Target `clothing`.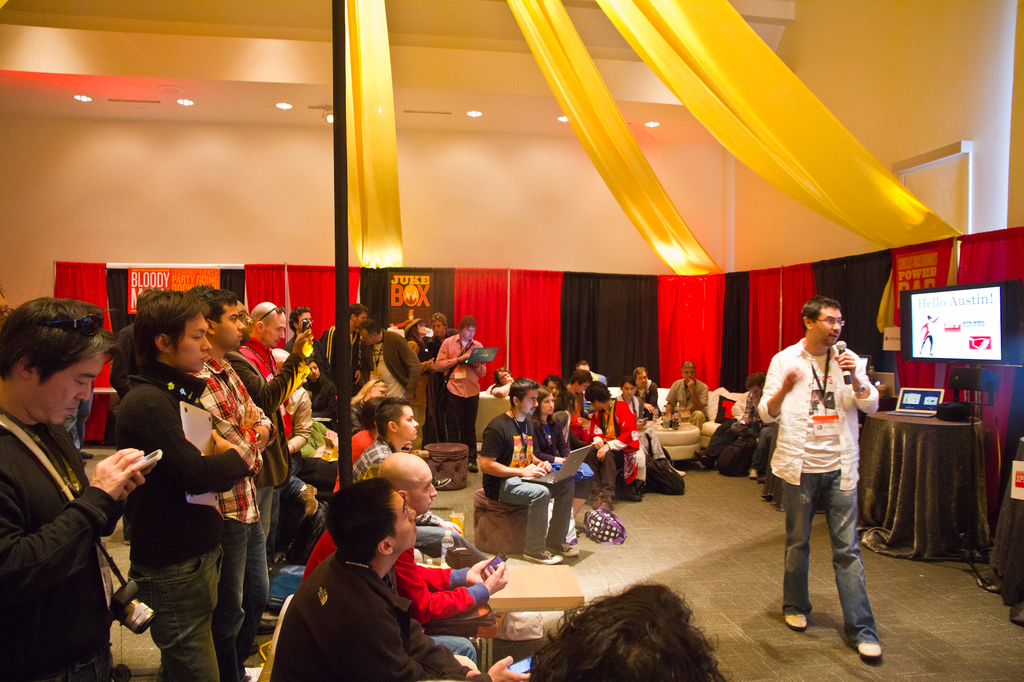
Target region: [x1=262, y1=525, x2=433, y2=674].
